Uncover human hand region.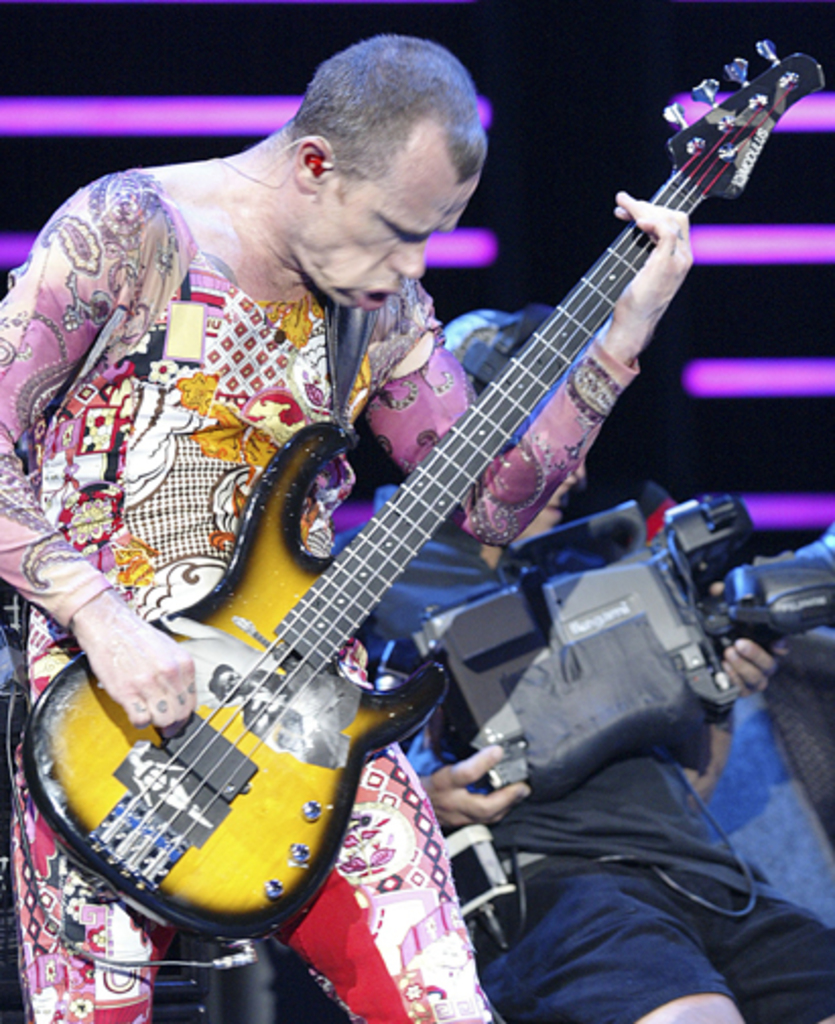
Uncovered: [left=427, top=740, right=526, bottom=833].
